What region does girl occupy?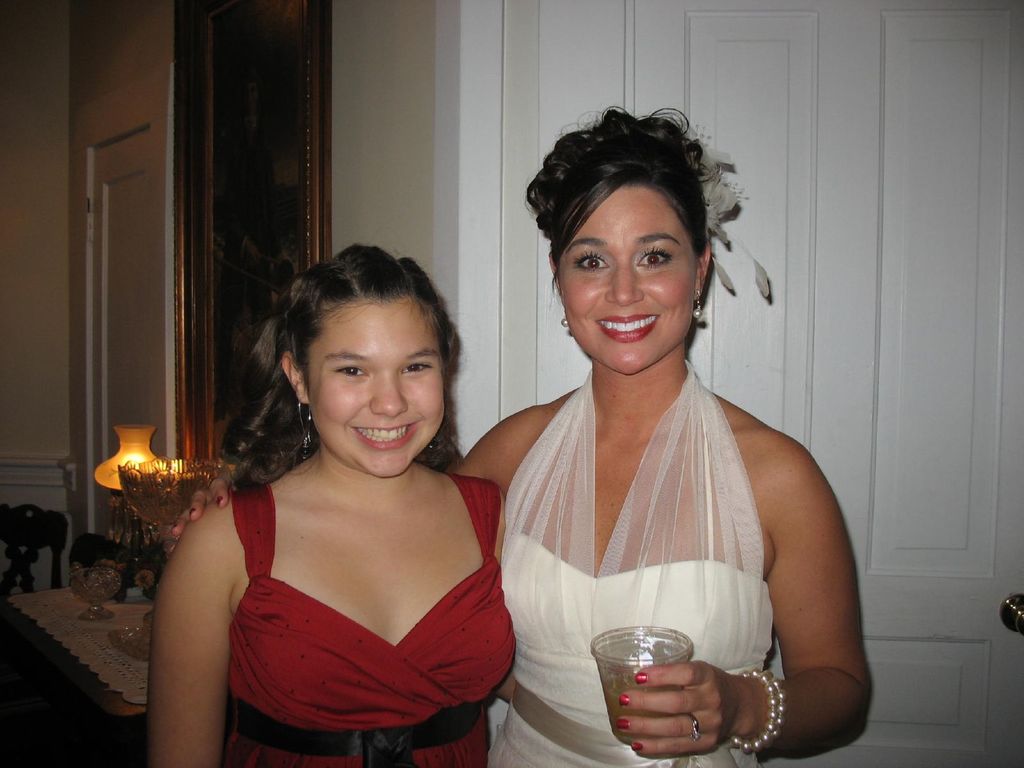
<region>145, 241, 529, 767</region>.
